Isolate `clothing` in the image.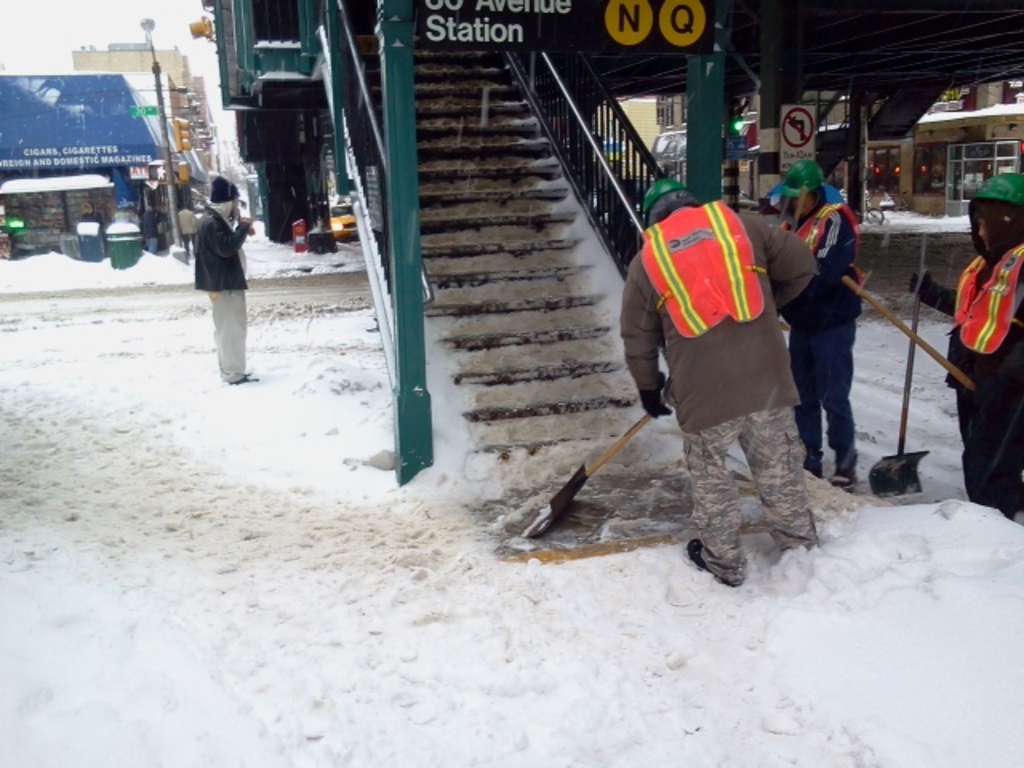
Isolated region: left=941, top=245, right=1022, bottom=514.
